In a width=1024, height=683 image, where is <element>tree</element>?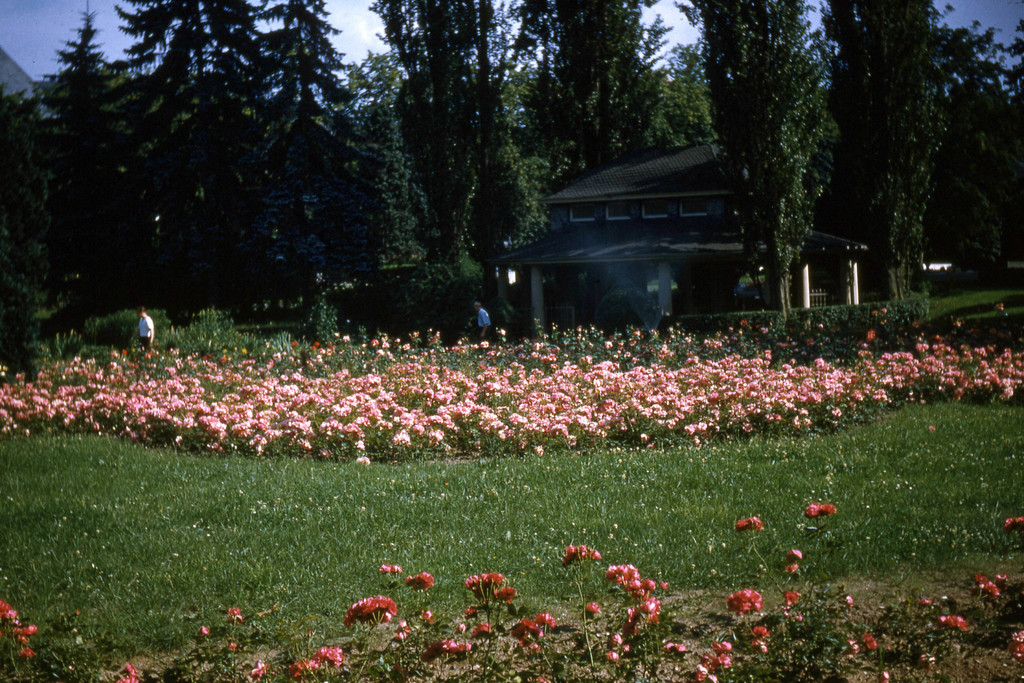
<bbox>378, 0, 505, 262</bbox>.
